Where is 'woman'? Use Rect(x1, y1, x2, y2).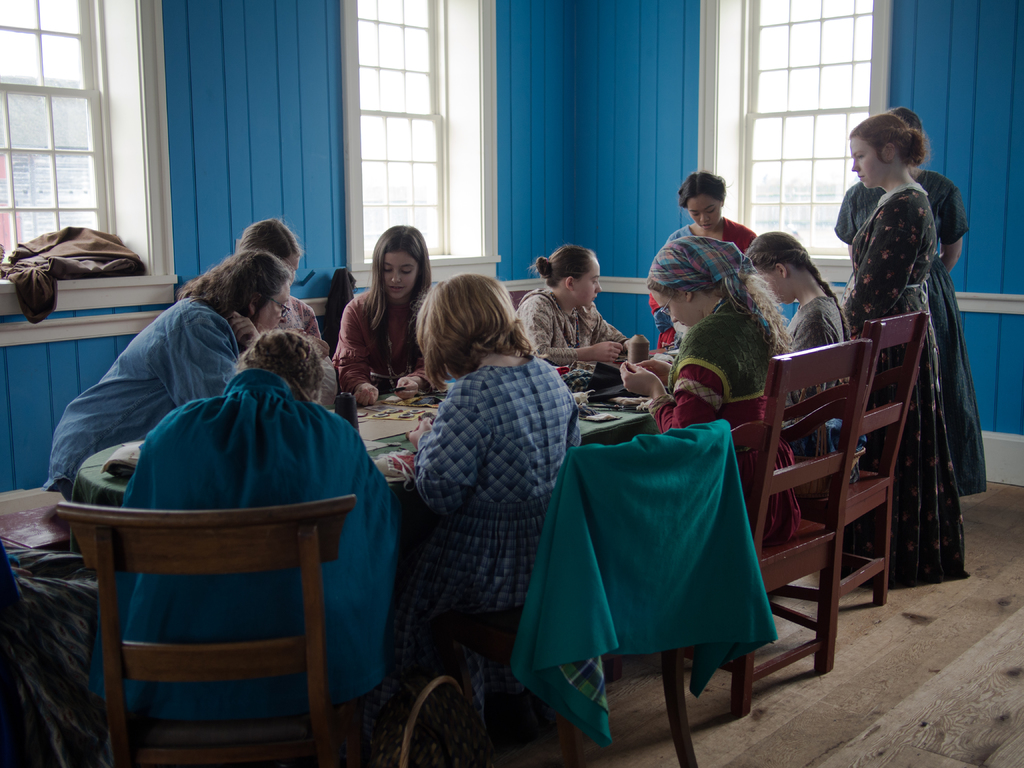
Rect(328, 224, 441, 419).
